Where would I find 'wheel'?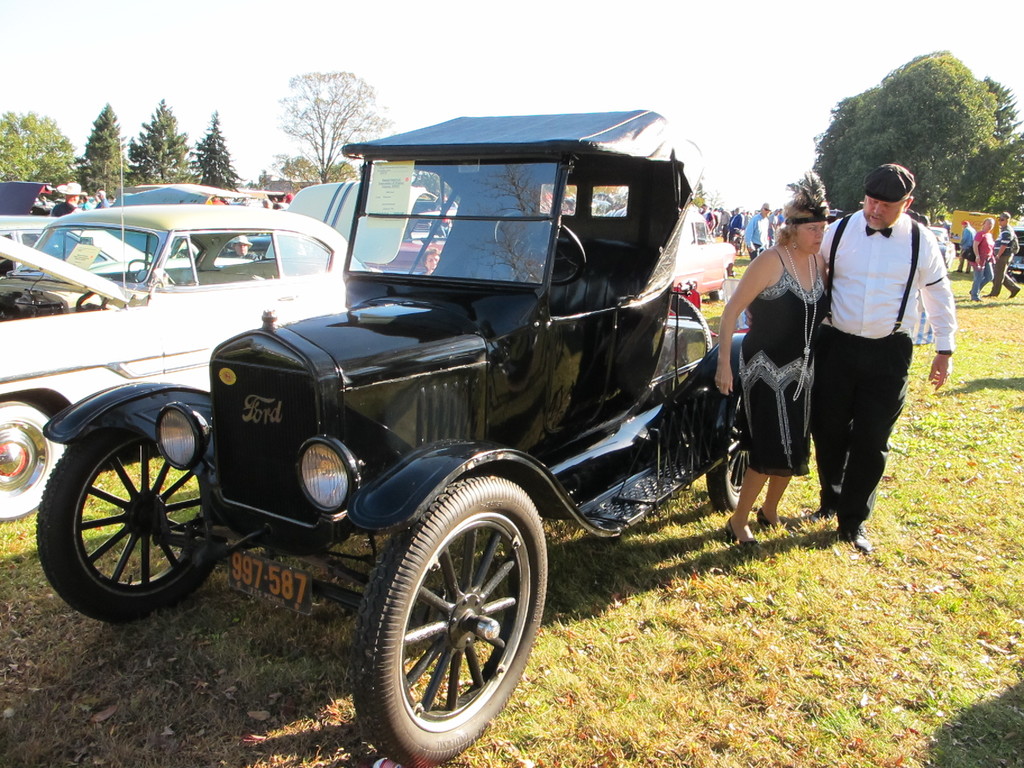
At 708, 447, 749, 504.
